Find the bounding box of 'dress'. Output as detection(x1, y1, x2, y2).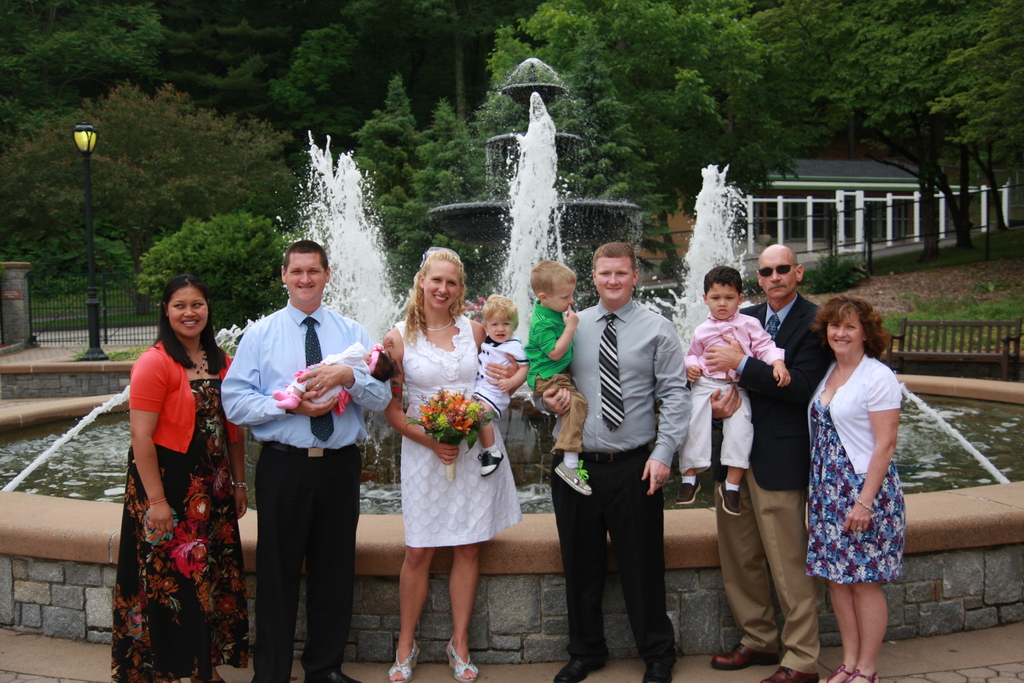
detection(111, 379, 250, 682).
